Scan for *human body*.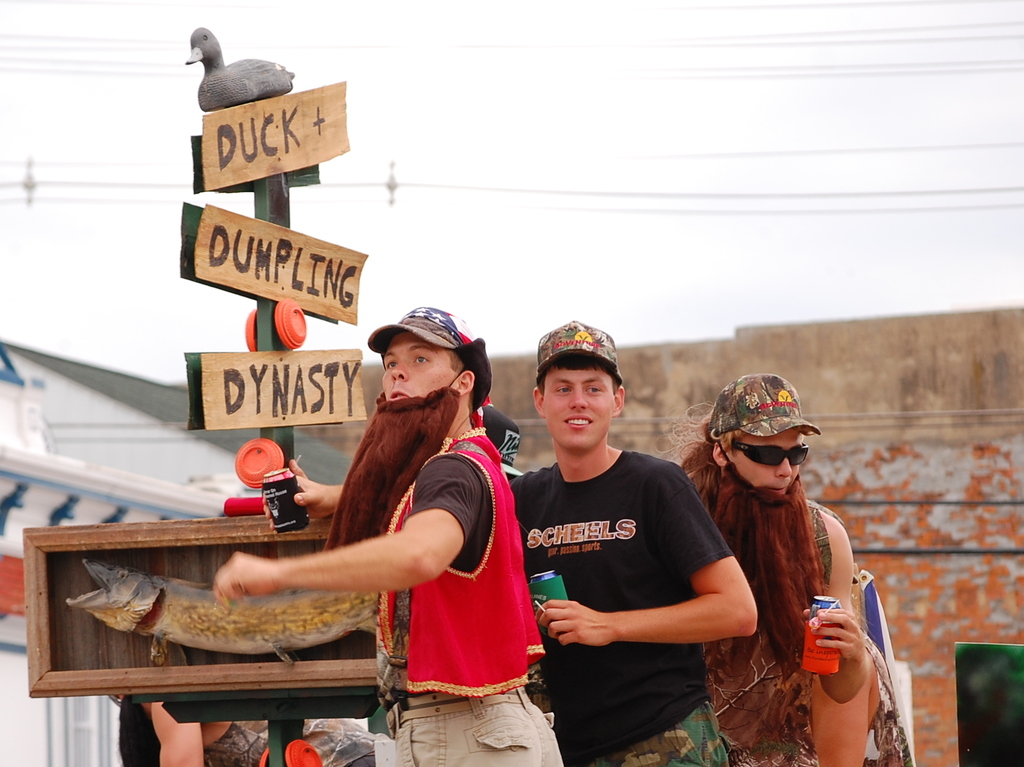
Scan result: [152, 700, 395, 766].
